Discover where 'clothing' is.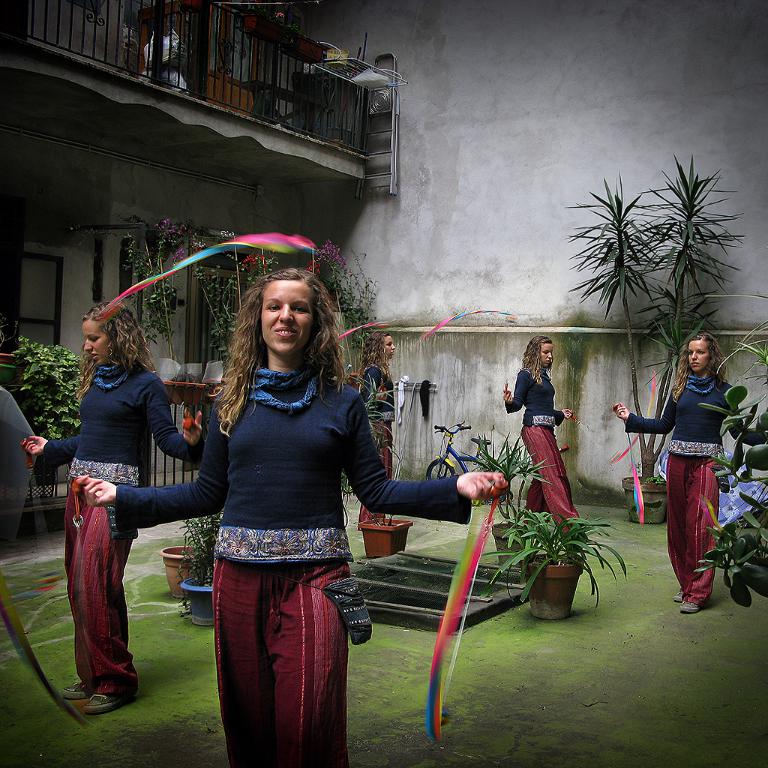
Discovered at BBox(107, 372, 469, 767).
